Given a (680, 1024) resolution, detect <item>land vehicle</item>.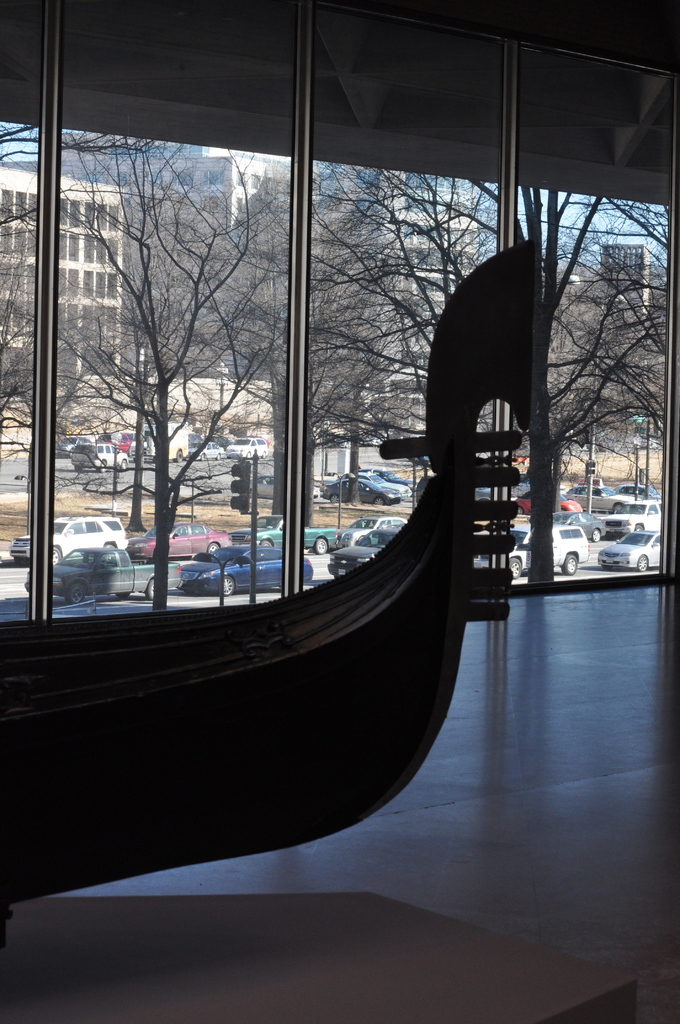
363 466 426 485.
